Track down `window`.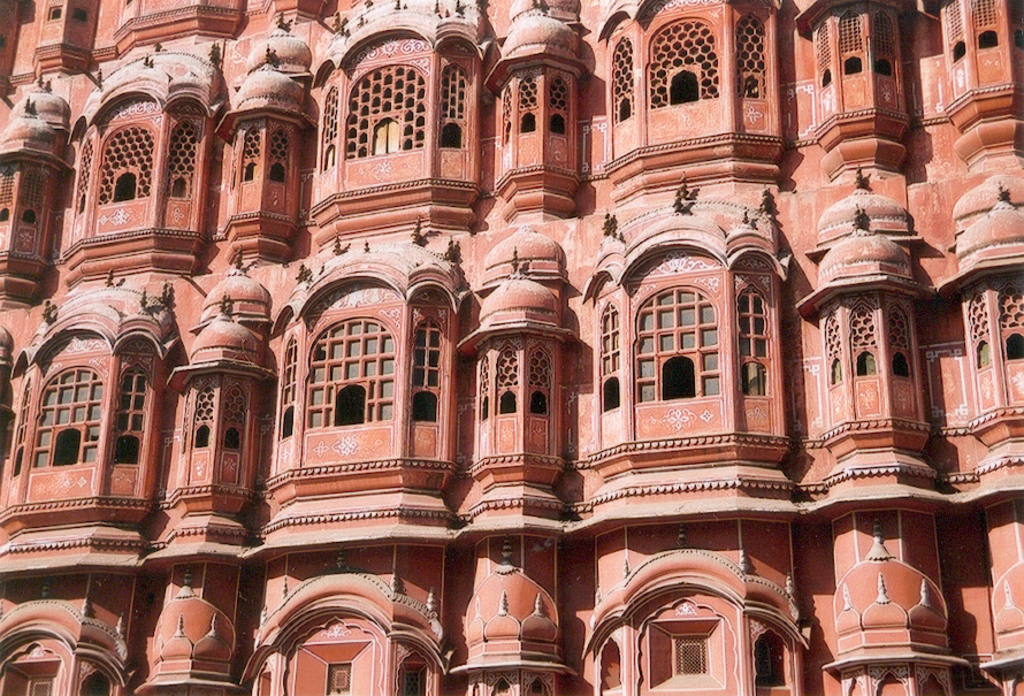
Tracked to (0,327,177,512).
